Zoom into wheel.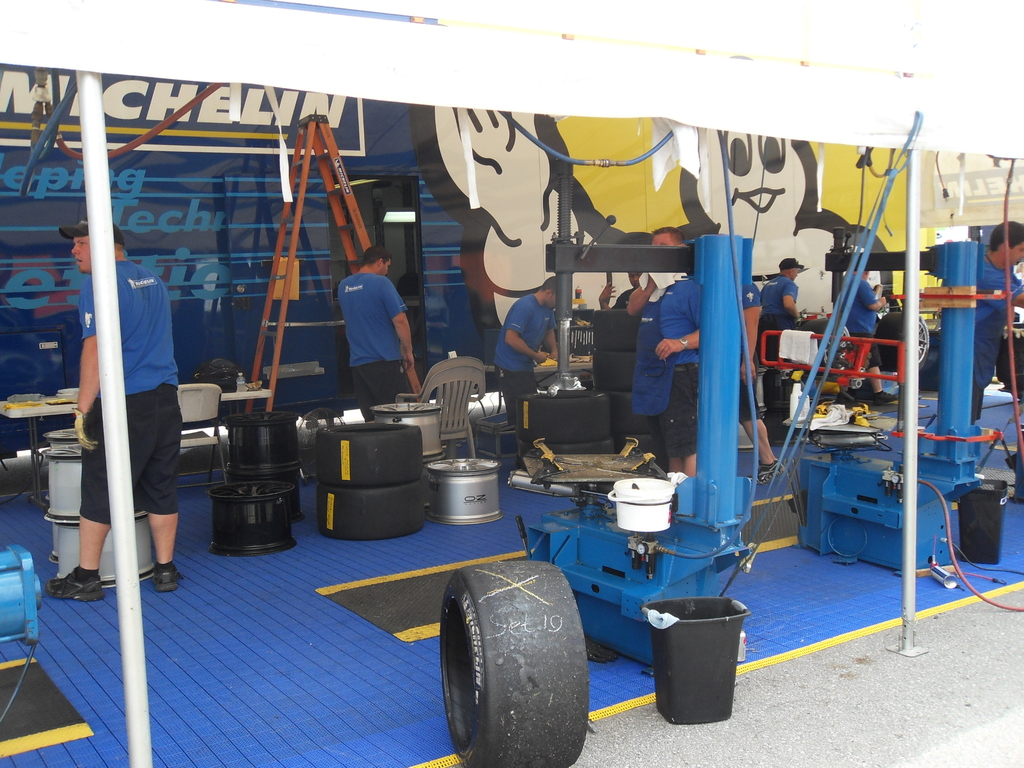
Zoom target: [795,317,856,373].
